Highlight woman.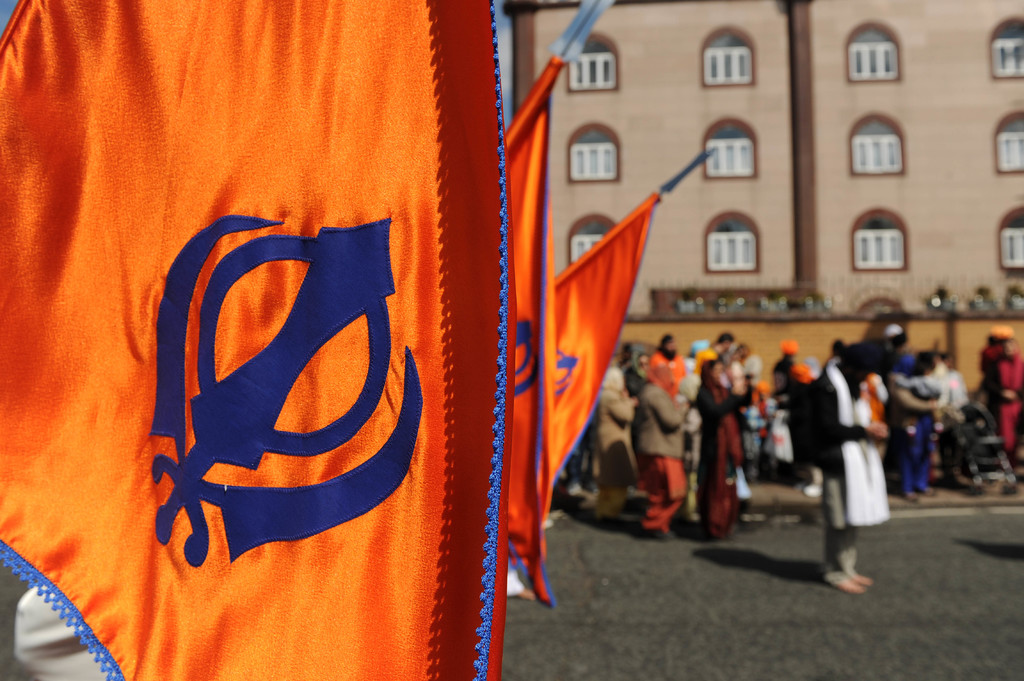
Highlighted region: 594, 368, 632, 520.
